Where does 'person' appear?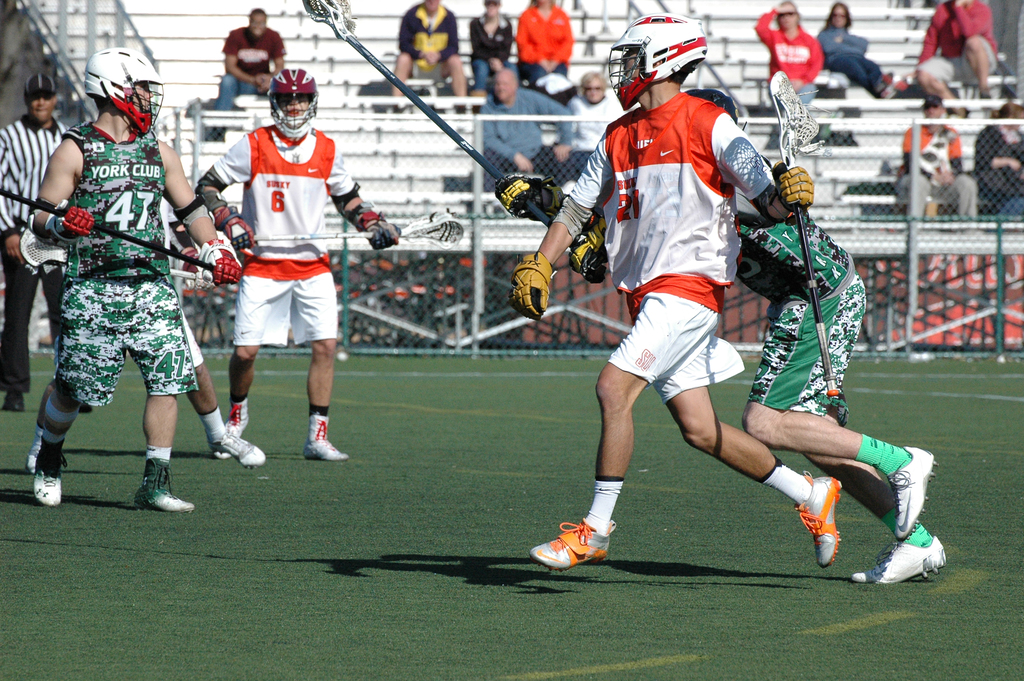
Appears at select_region(820, 1, 899, 101).
